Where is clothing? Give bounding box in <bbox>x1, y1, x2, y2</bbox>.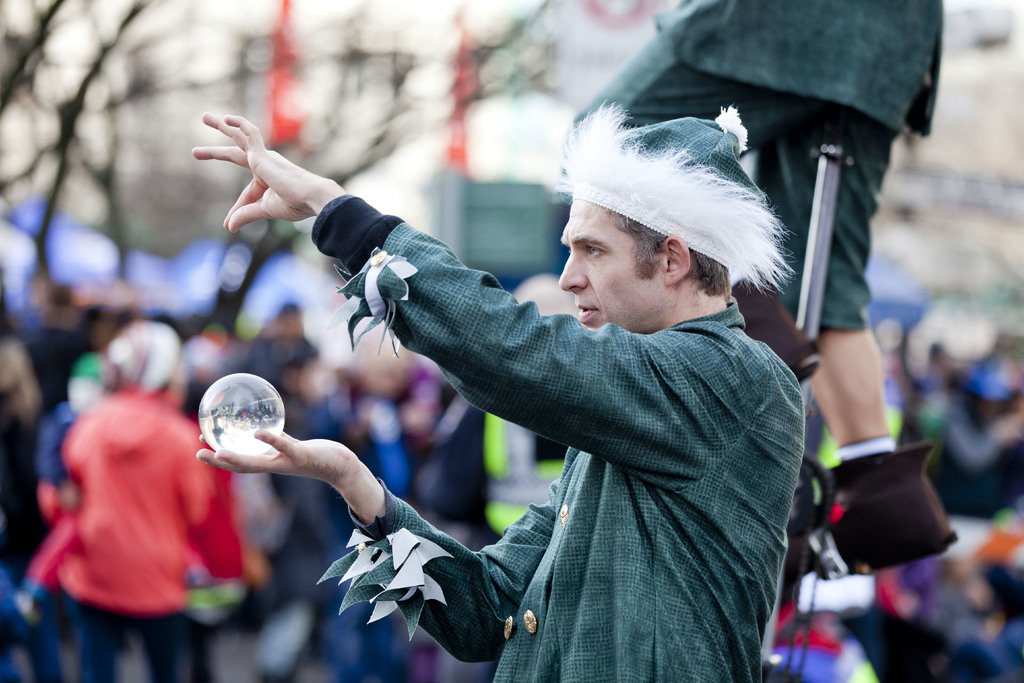
<bbox>781, 618, 876, 677</bbox>.
